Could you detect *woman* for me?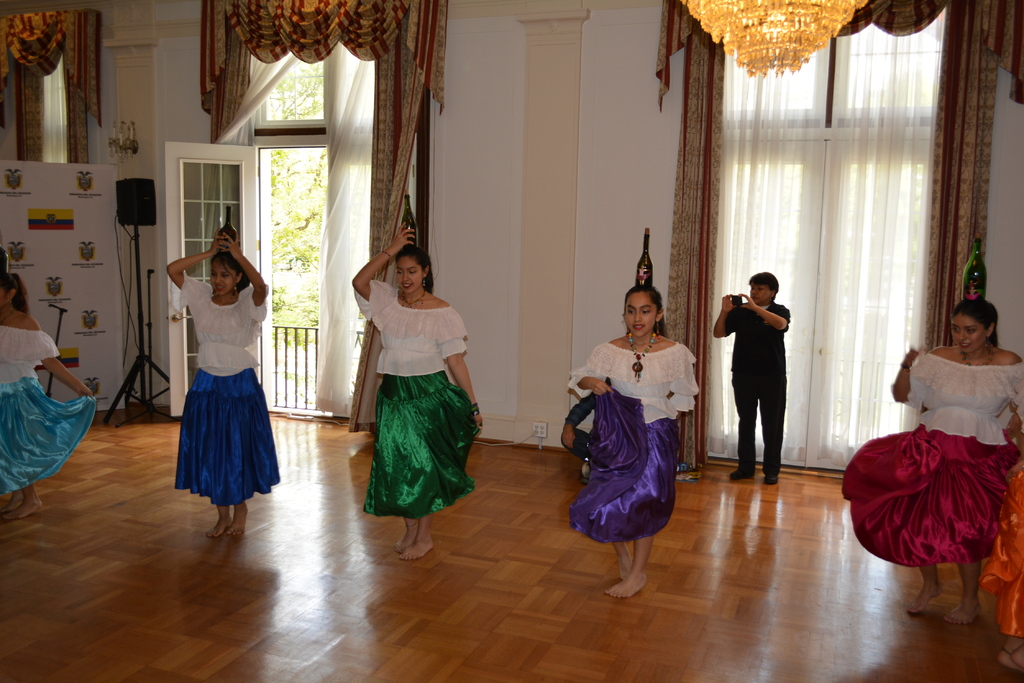
Detection result: 351/219/483/563.
